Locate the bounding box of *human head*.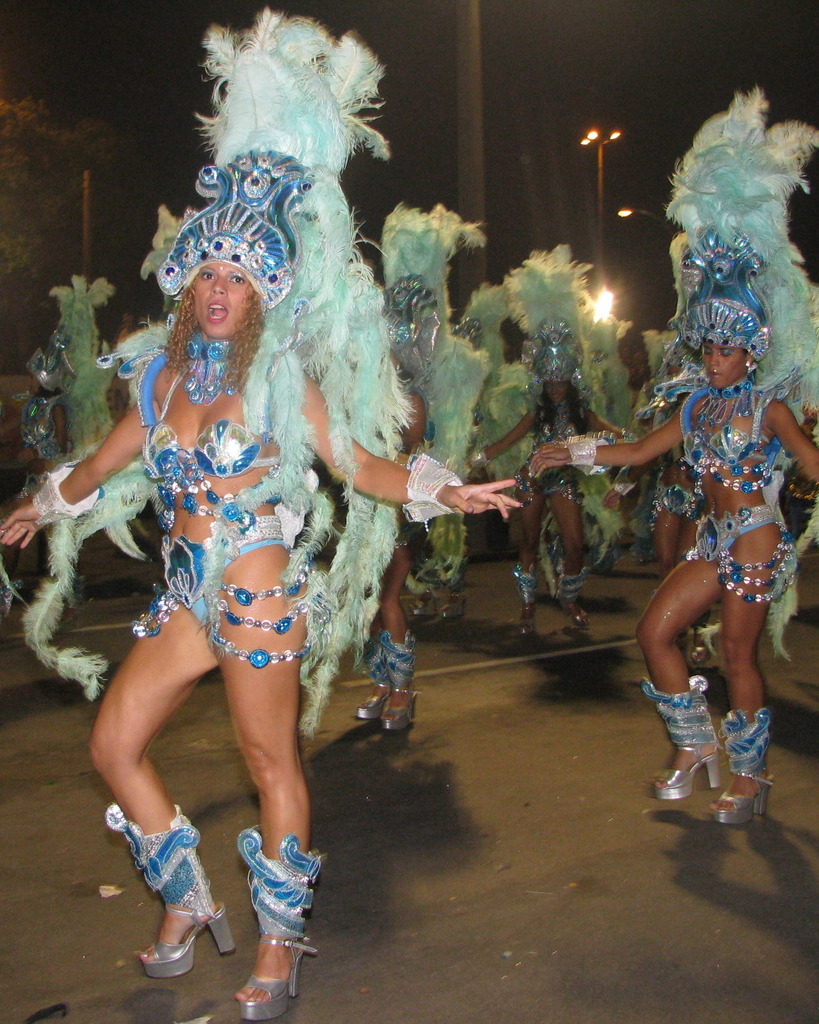
Bounding box: 156/232/261/332.
